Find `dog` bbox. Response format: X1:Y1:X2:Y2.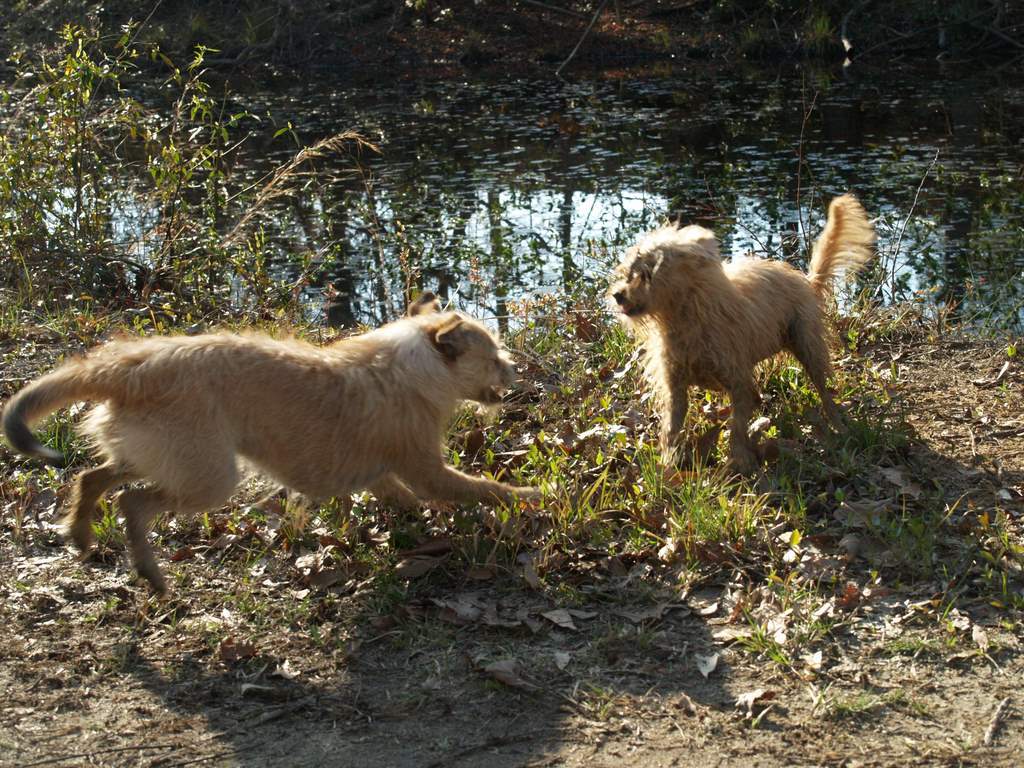
3:310:558:593.
